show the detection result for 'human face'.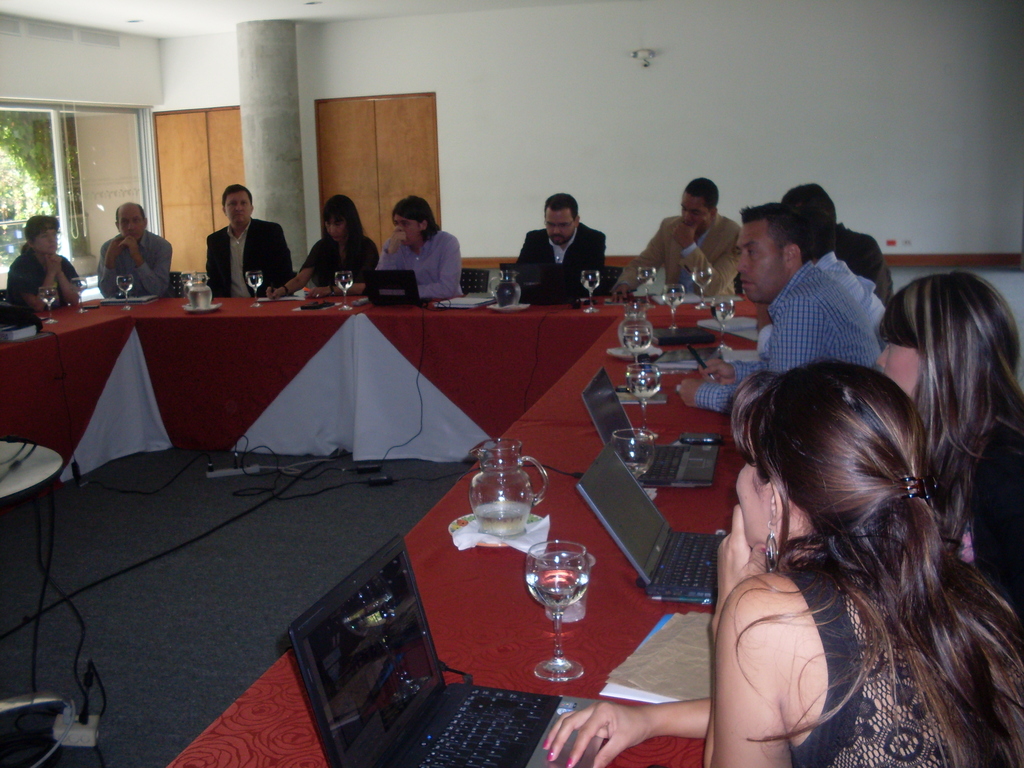
region(876, 337, 925, 395).
